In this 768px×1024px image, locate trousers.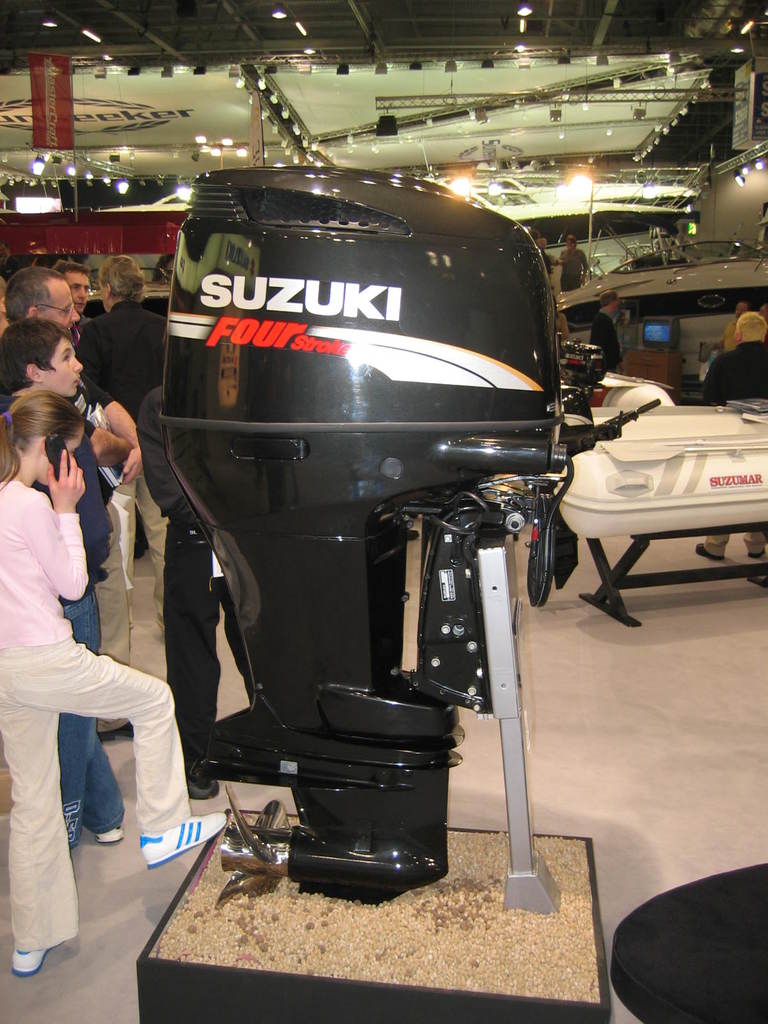
Bounding box: region(109, 468, 168, 624).
